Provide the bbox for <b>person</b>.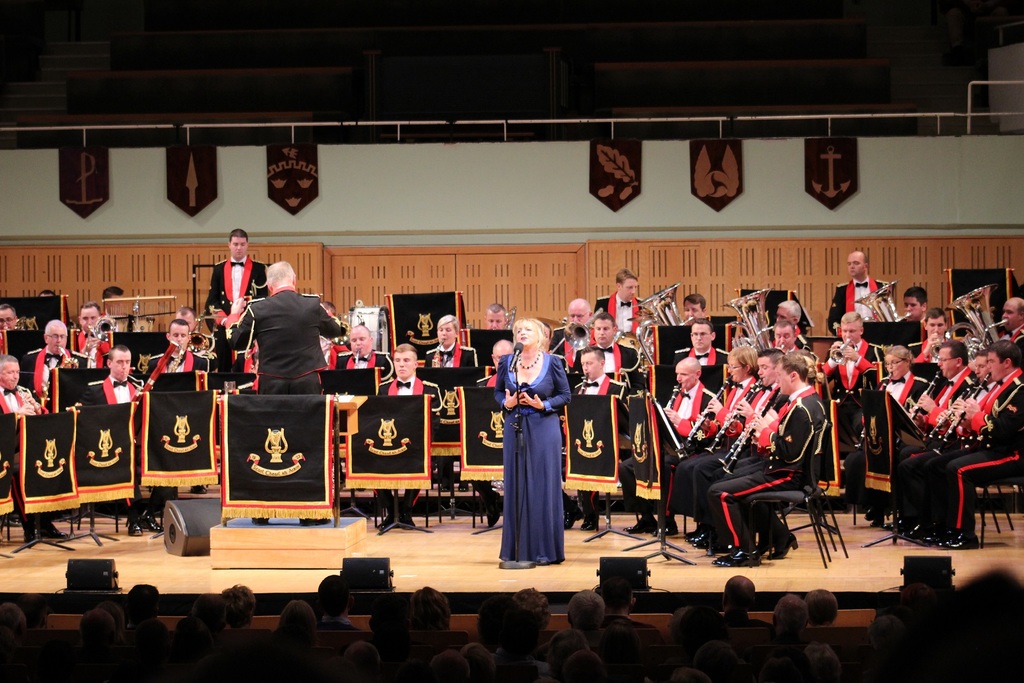
<bbox>0, 304, 40, 352</bbox>.
